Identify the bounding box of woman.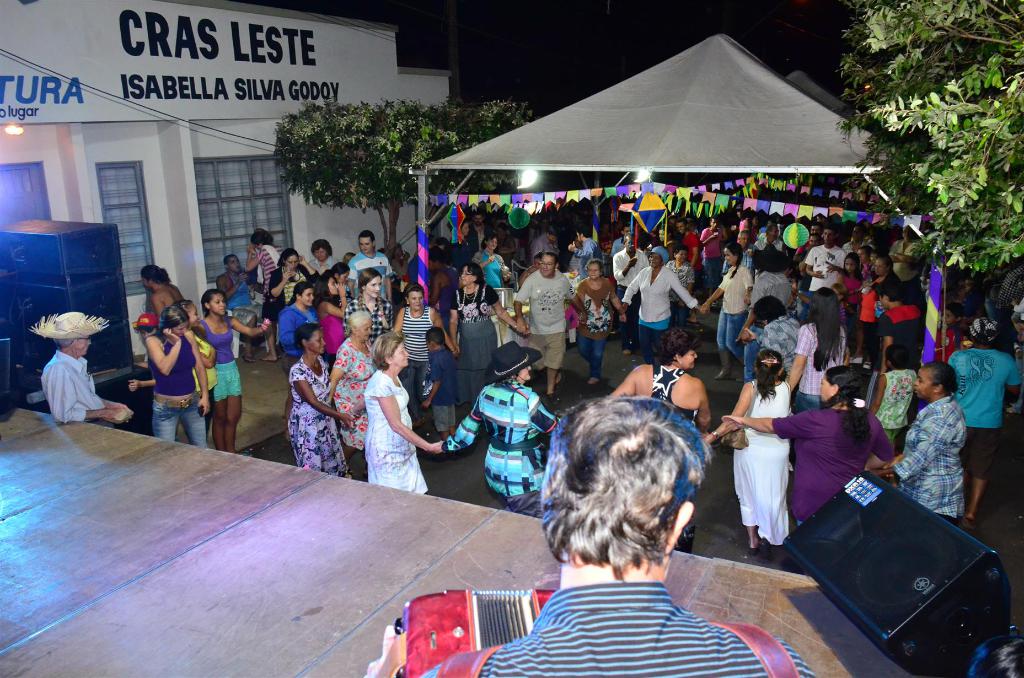
784,260,800,319.
